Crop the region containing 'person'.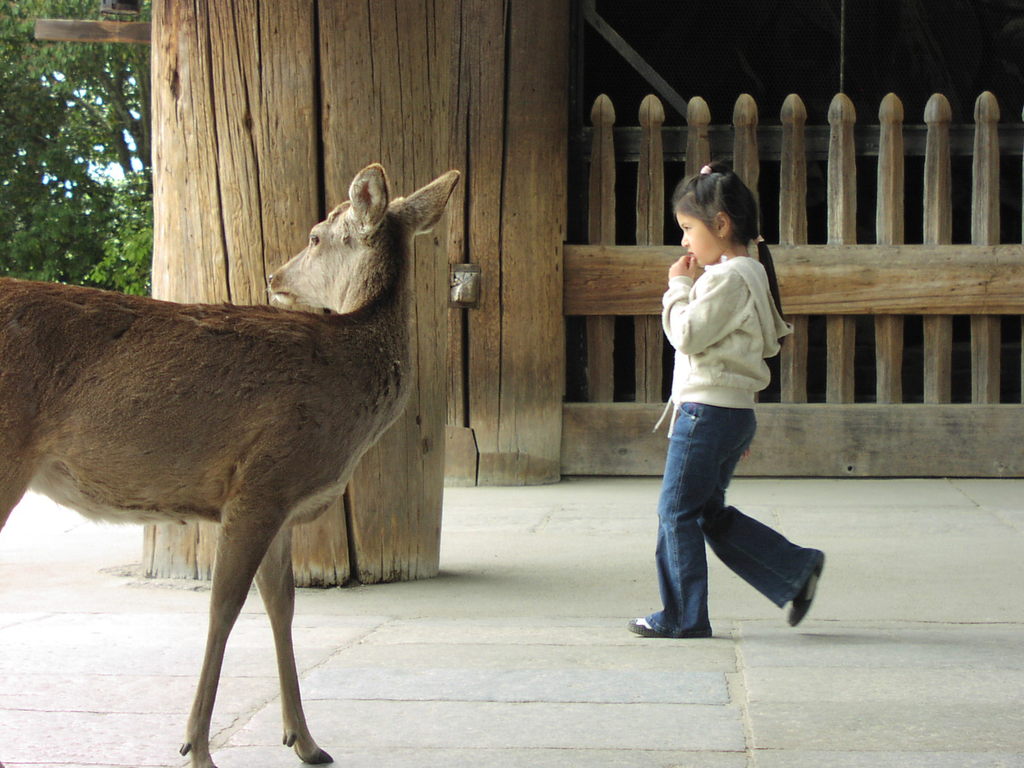
Crop region: 637 161 813 638.
